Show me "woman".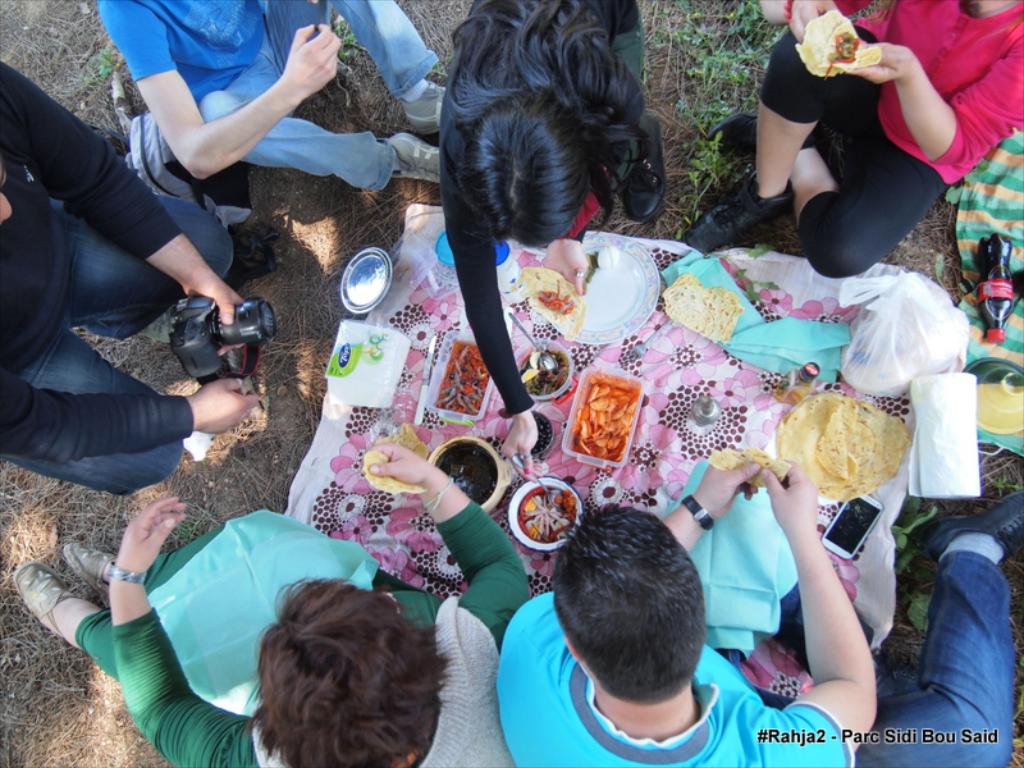
"woman" is here: <region>714, 0, 996, 284</region>.
